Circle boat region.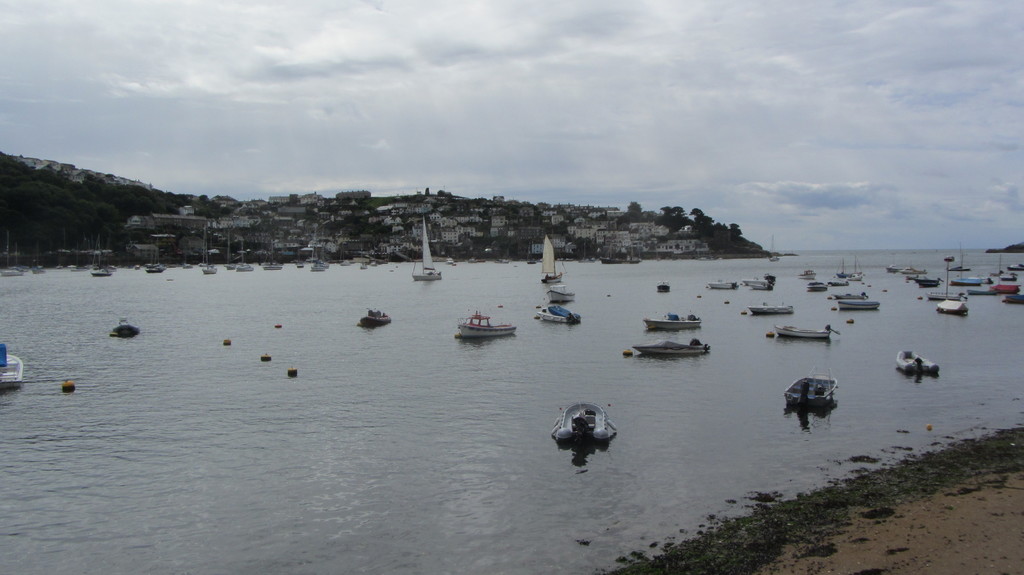
Region: (left=52, top=239, right=65, bottom=271).
